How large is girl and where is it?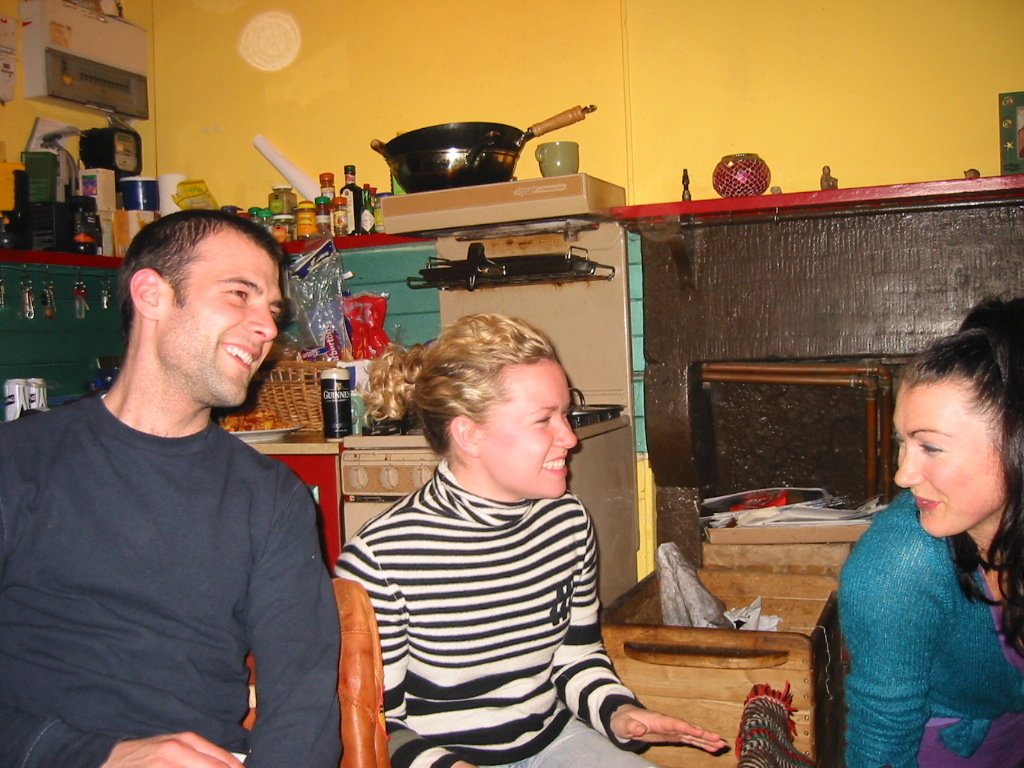
Bounding box: (x1=836, y1=288, x2=1023, y2=767).
